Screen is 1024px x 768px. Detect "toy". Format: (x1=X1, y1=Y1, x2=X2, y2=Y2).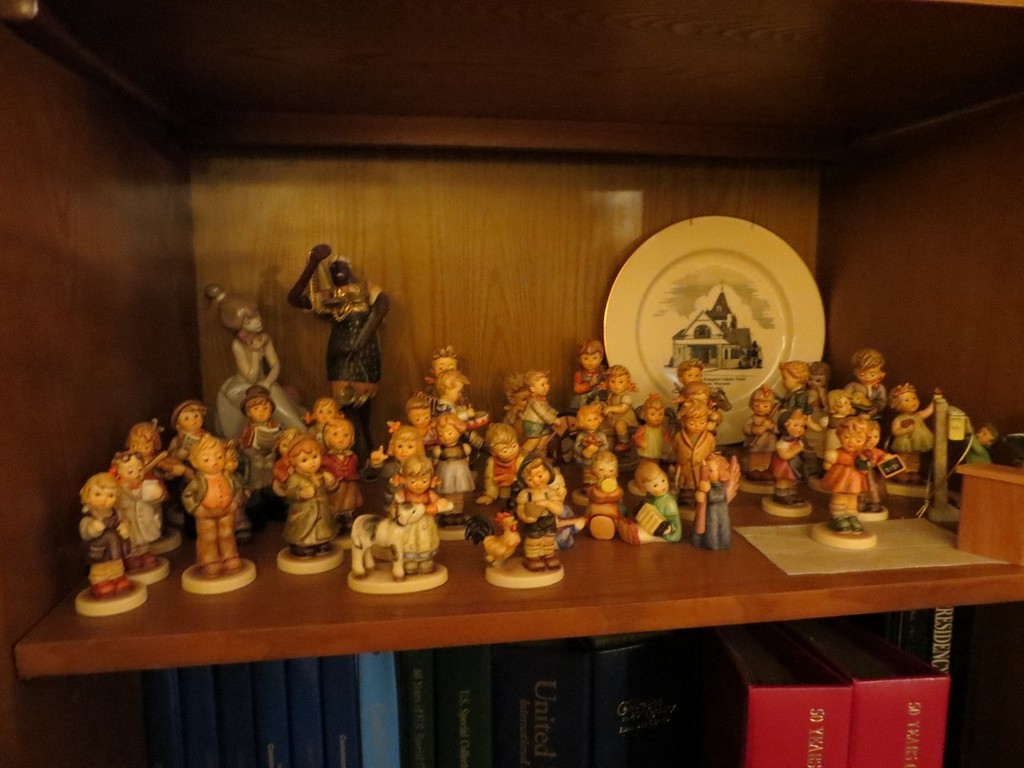
(x1=964, y1=412, x2=1004, y2=466).
